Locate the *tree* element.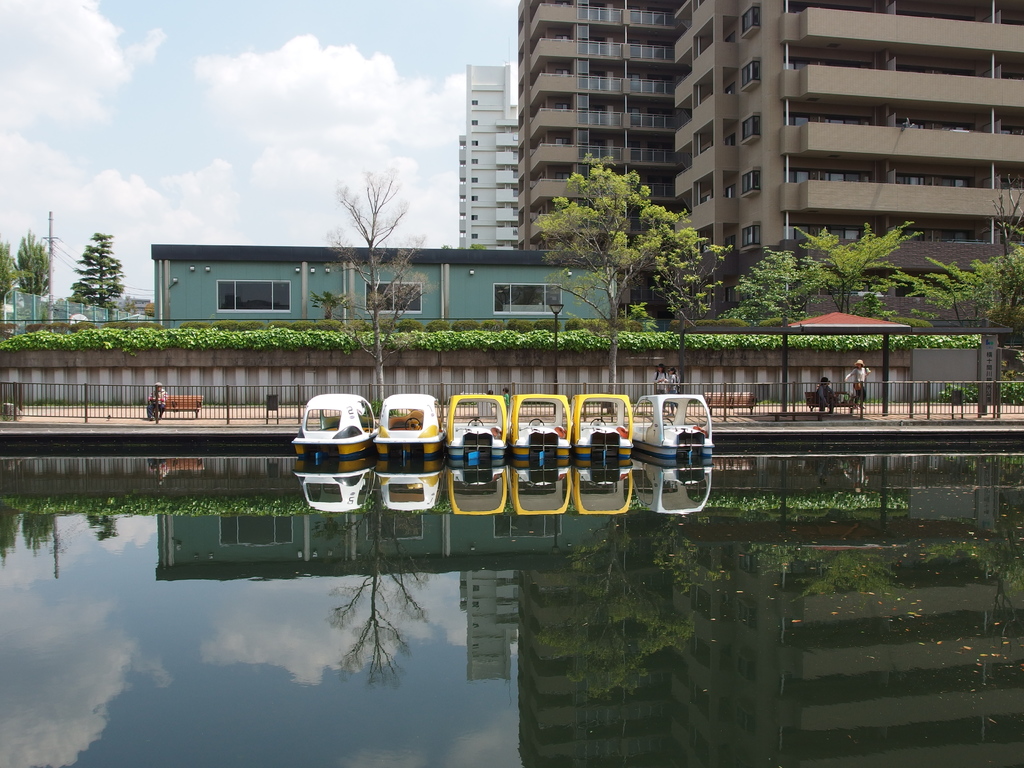
Element bbox: bbox(67, 225, 132, 320).
